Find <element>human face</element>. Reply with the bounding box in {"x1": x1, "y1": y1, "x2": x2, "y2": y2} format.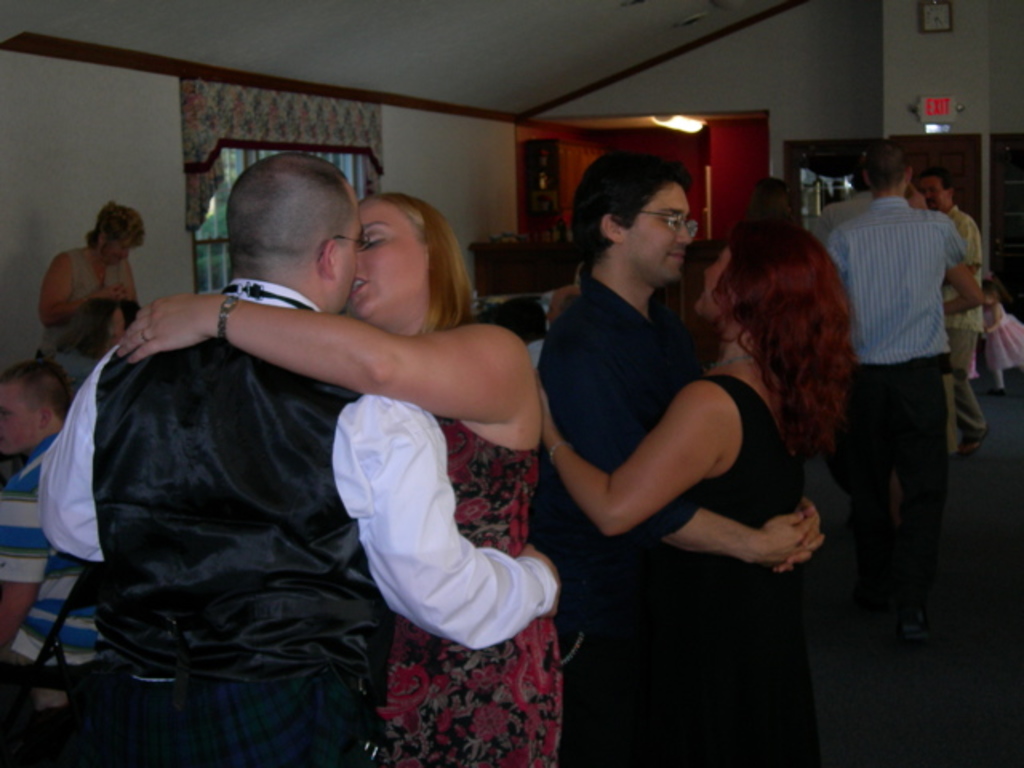
{"x1": 328, "y1": 192, "x2": 362, "y2": 312}.
